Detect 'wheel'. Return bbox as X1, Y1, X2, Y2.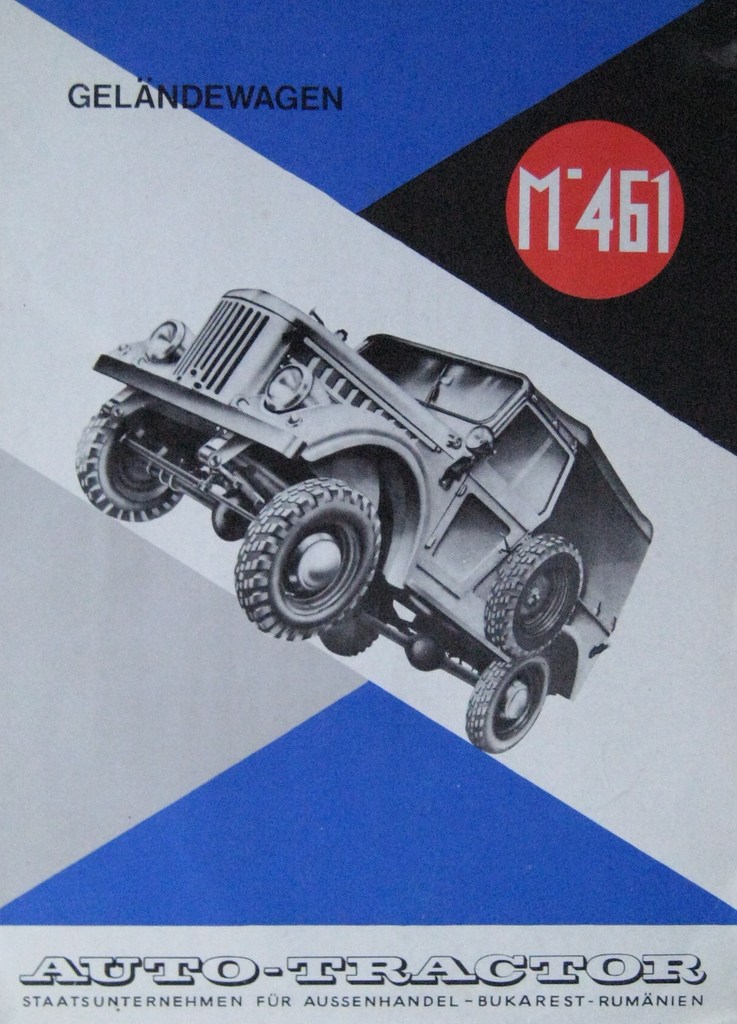
74, 394, 191, 524.
